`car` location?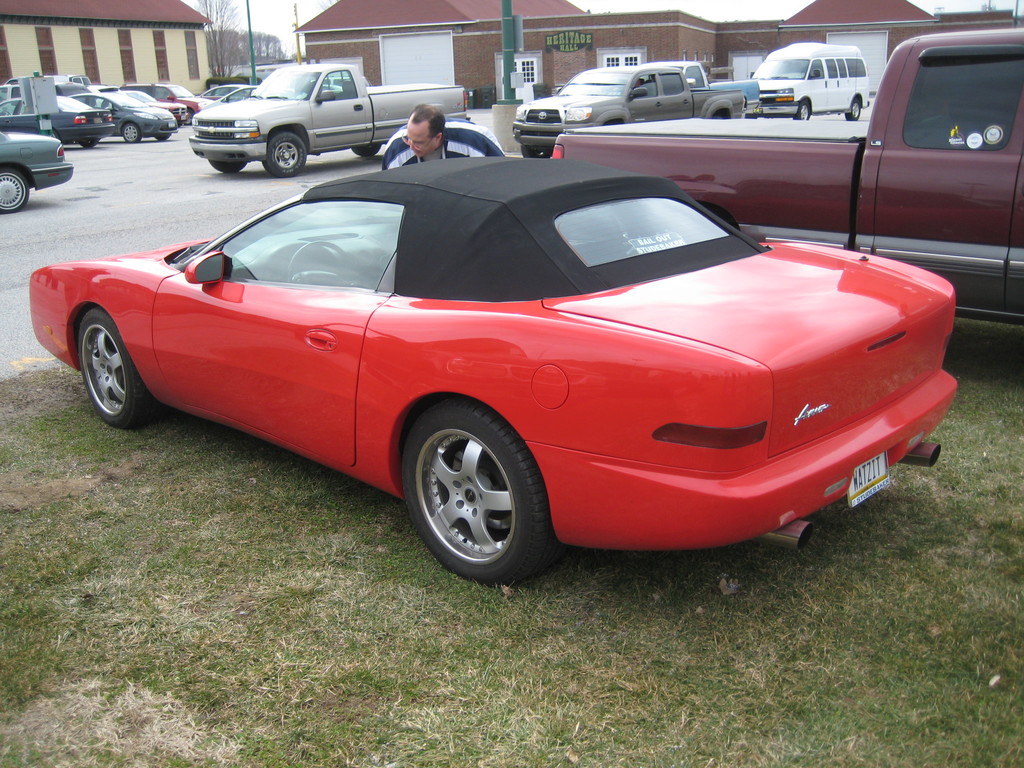
x1=74 y1=89 x2=179 y2=141
